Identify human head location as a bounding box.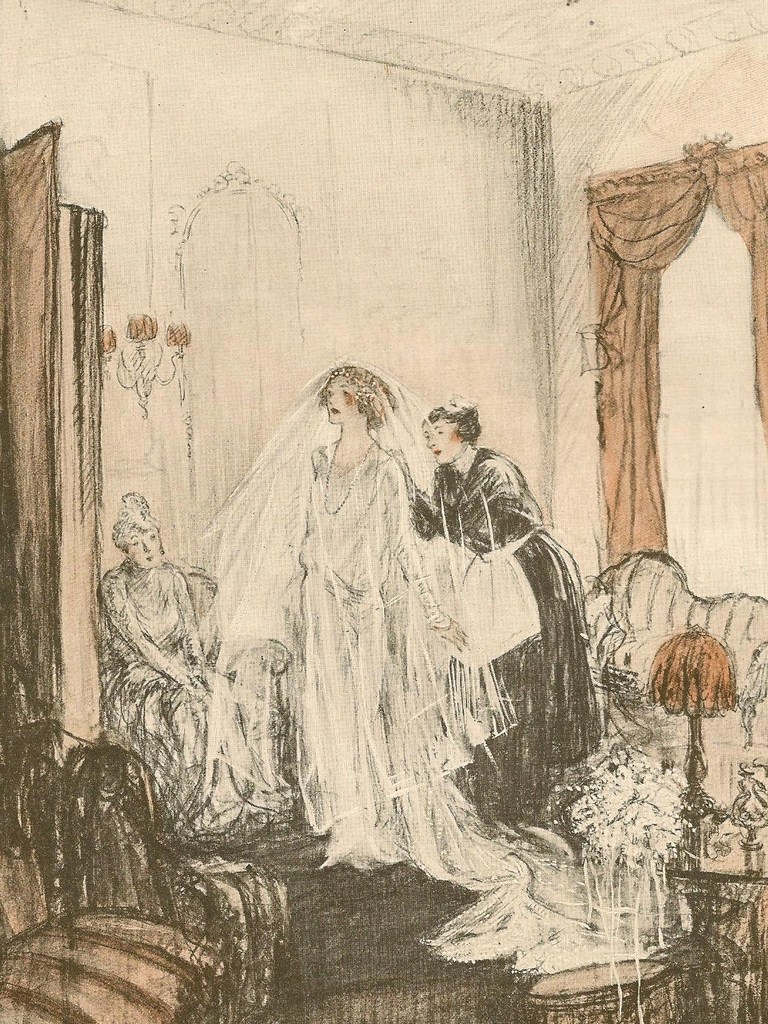
BBox(315, 361, 395, 424).
